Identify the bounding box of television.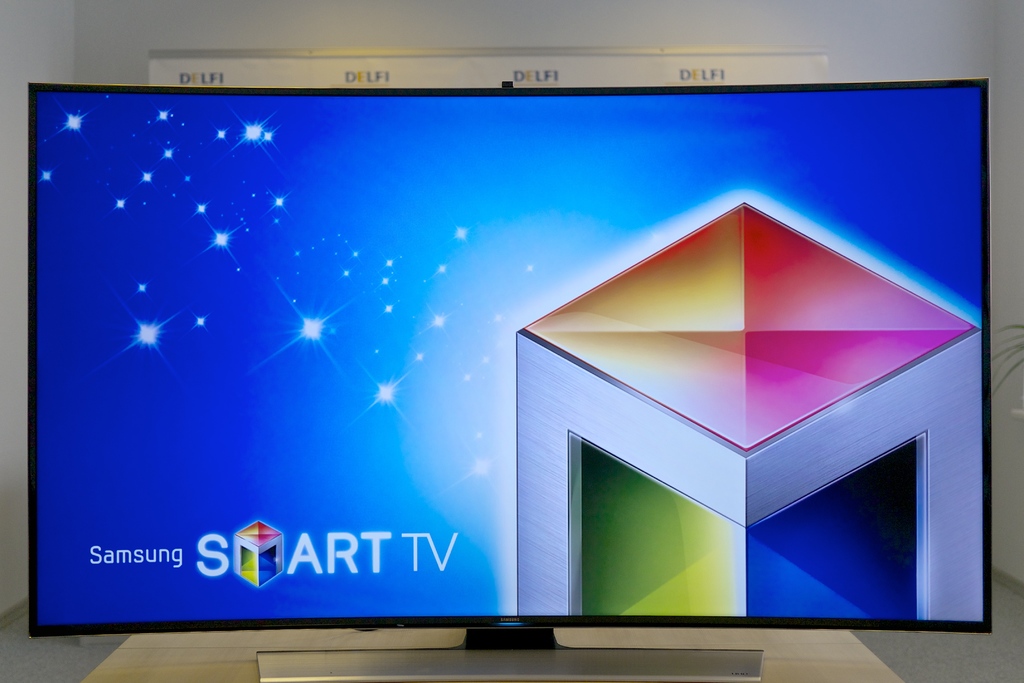
box(28, 76, 990, 682).
